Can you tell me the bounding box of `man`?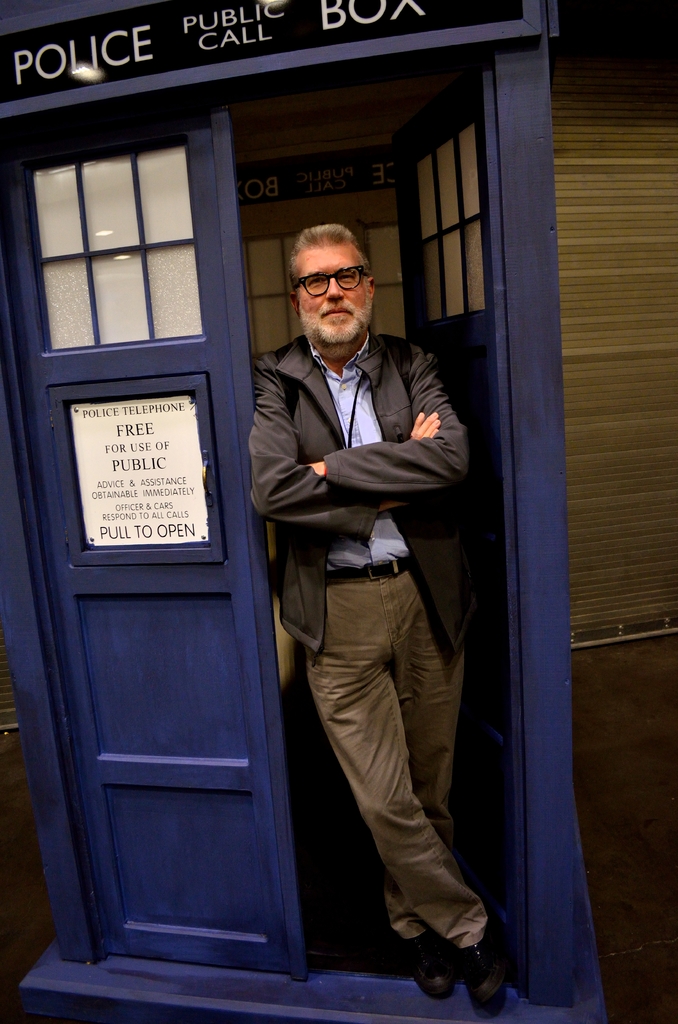
242:224:489:979.
